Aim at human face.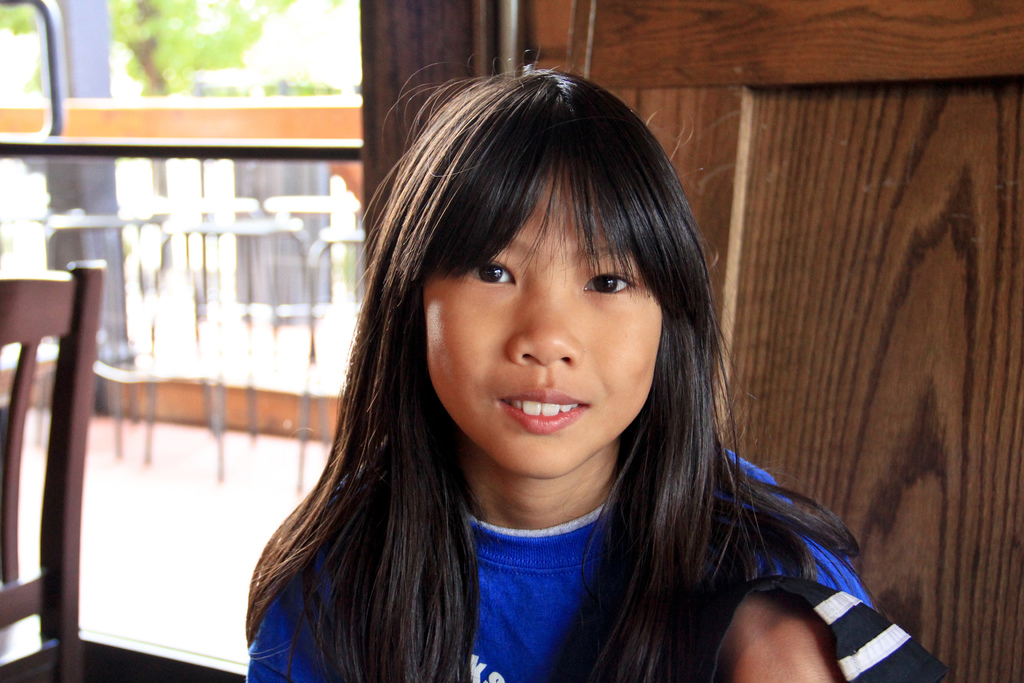
Aimed at 423/159/671/481.
